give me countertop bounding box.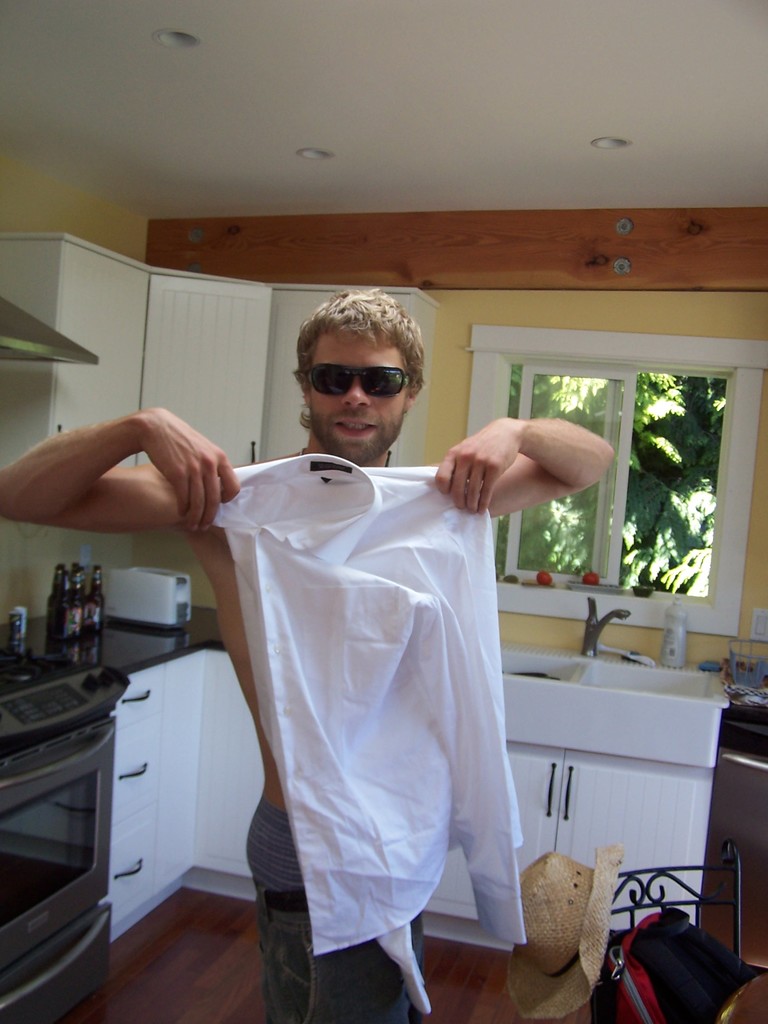
BBox(0, 598, 229, 683).
